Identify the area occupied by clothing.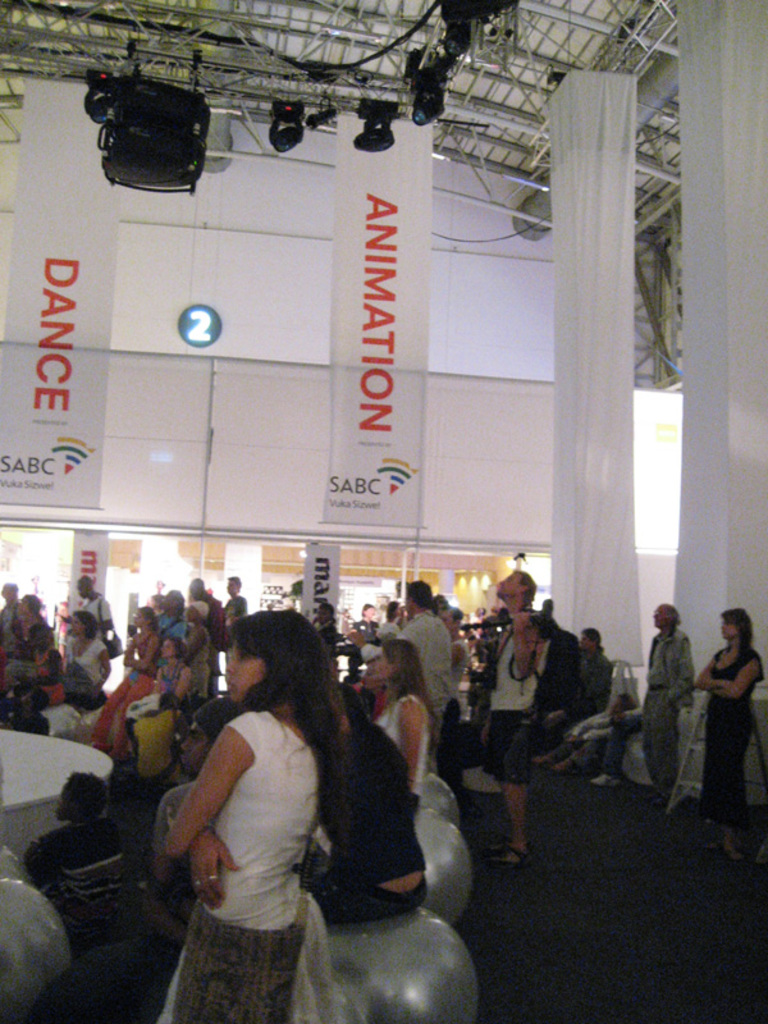
Area: locate(86, 622, 161, 746).
